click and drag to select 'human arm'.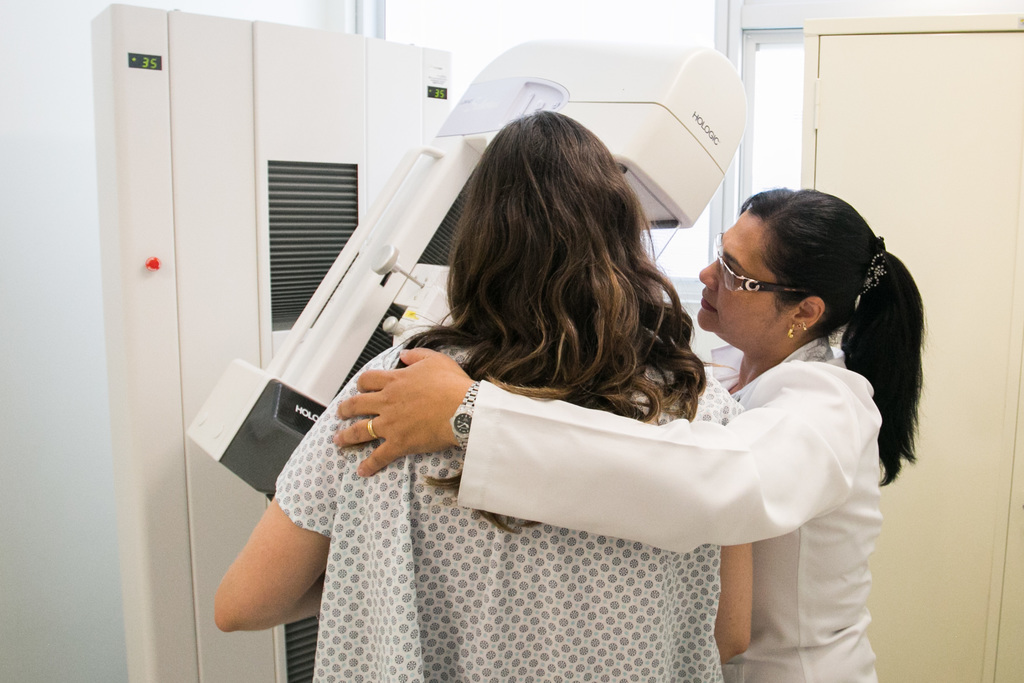
Selection: l=210, t=346, r=391, b=636.
